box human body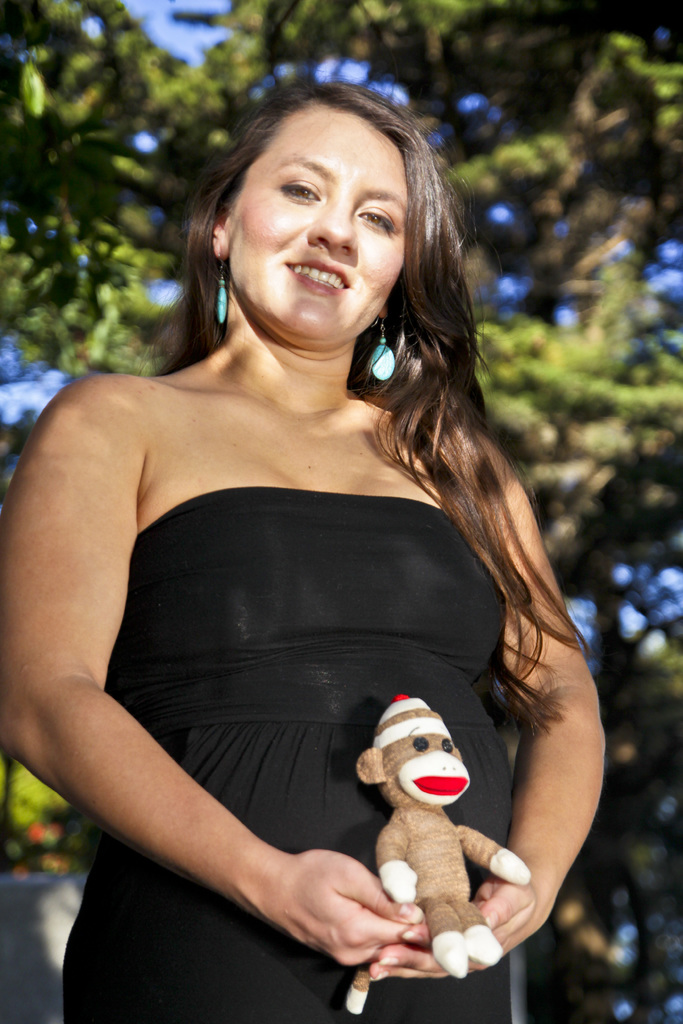
region(28, 196, 616, 990)
